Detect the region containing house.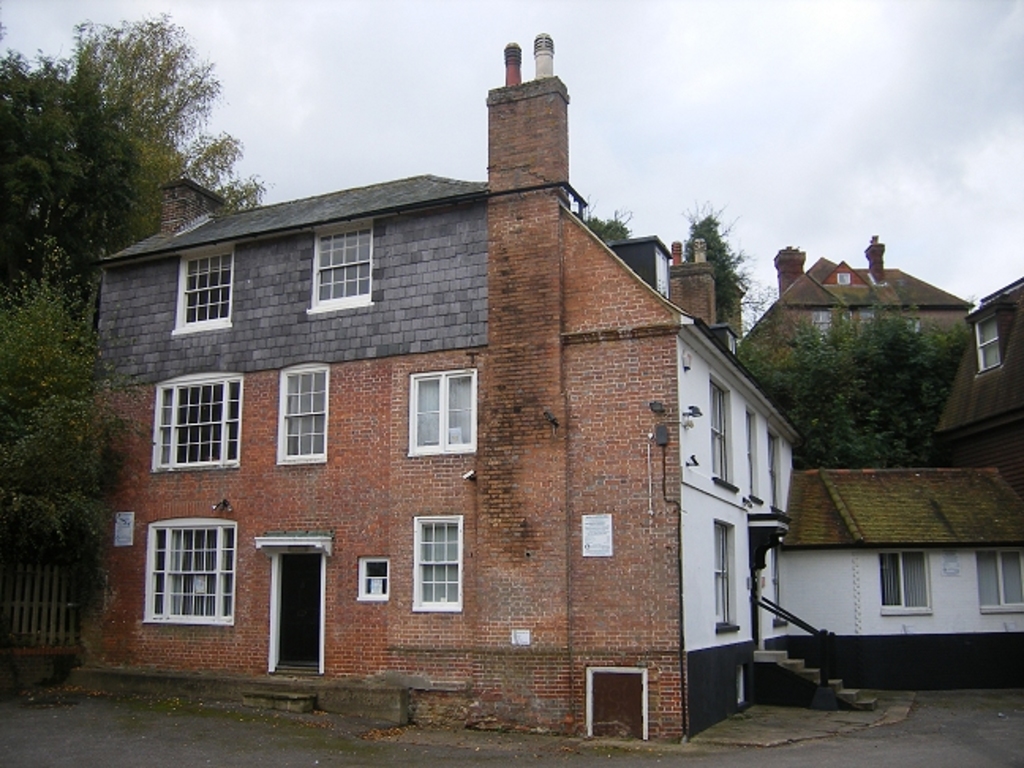
[x1=77, y1=30, x2=809, y2=747].
